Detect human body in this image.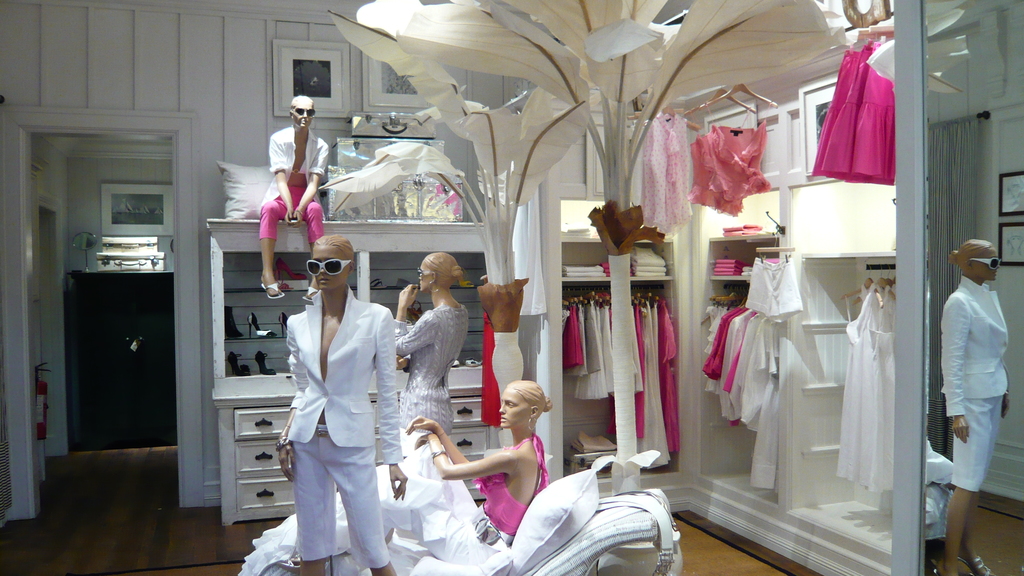
Detection: x1=257, y1=92, x2=326, y2=301.
